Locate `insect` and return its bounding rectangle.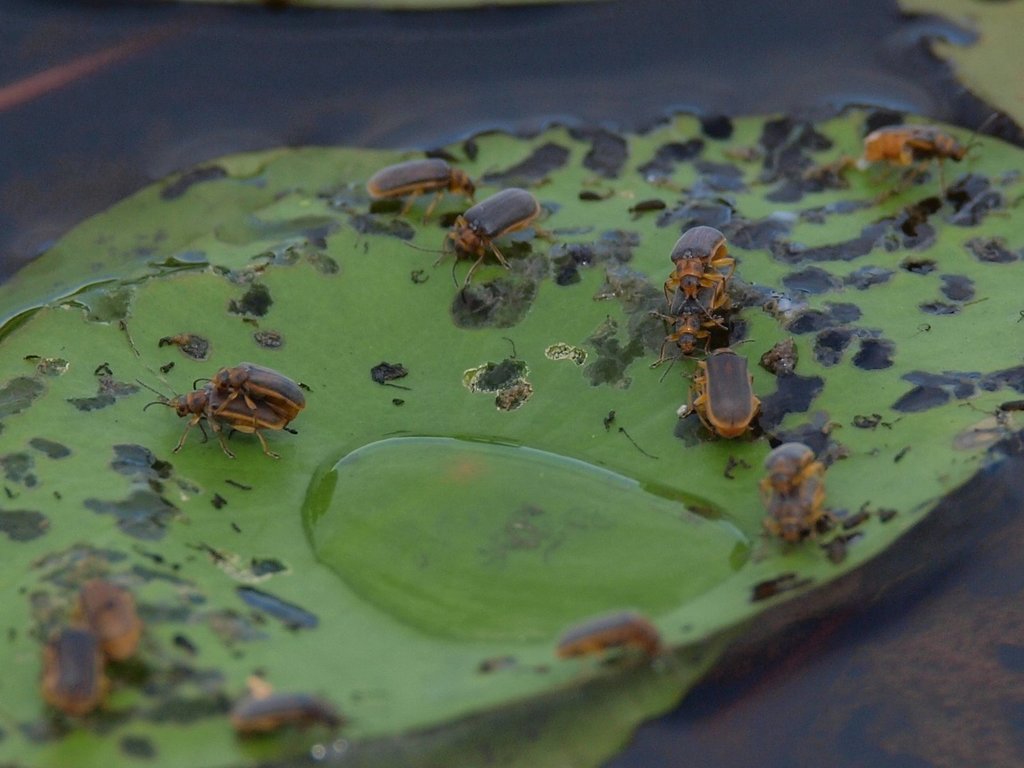
bbox=[662, 289, 721, 371].
